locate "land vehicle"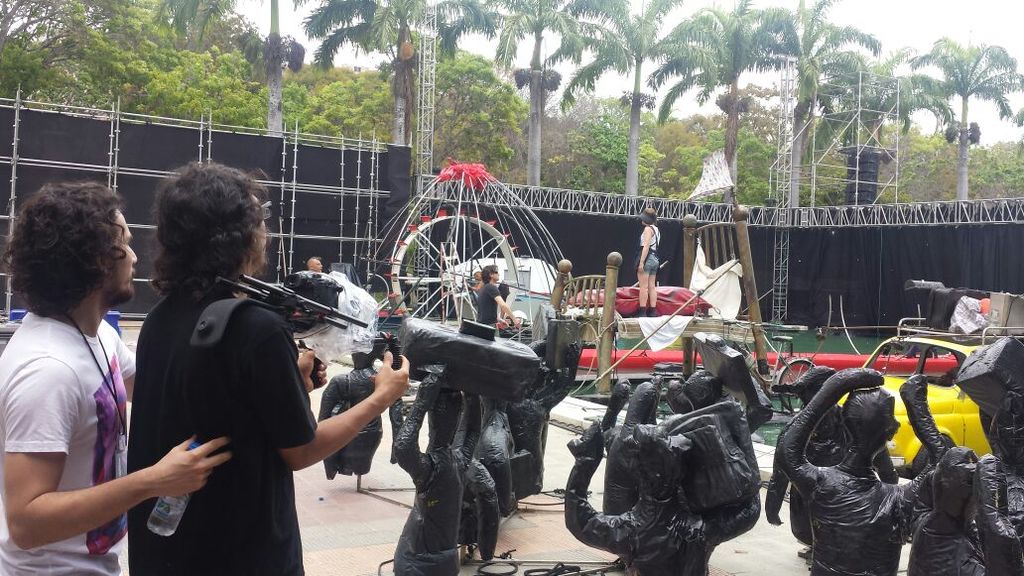
[835,320,995,480]
